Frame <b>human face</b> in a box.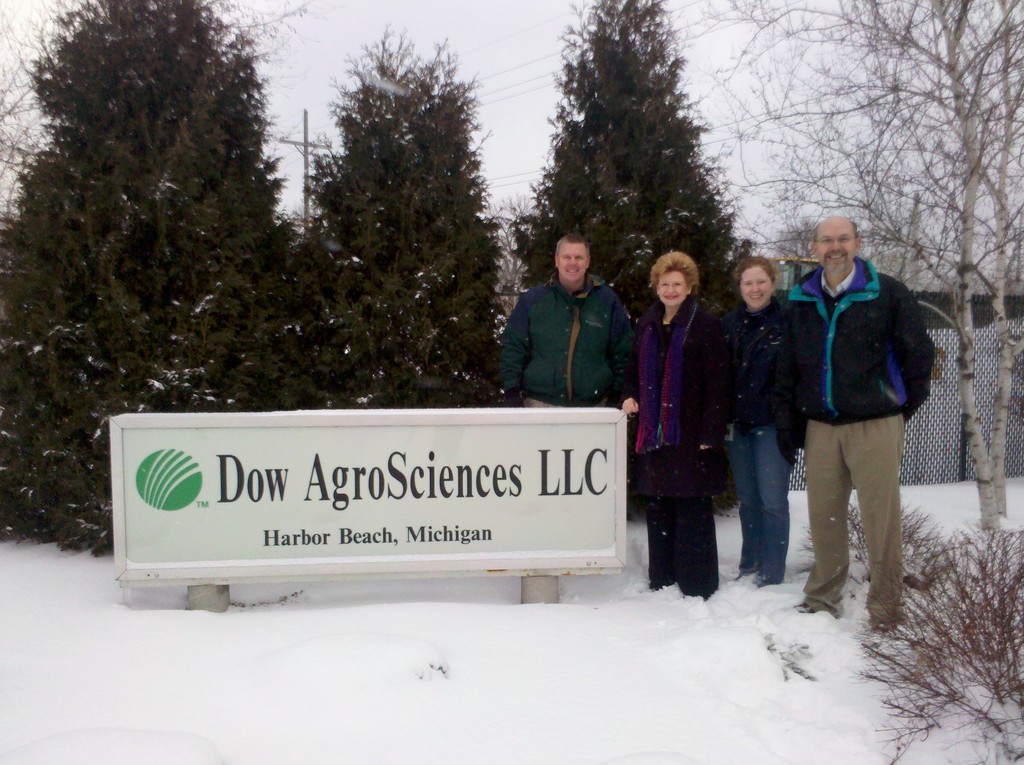
select_region(652, 270, 690, 308).
